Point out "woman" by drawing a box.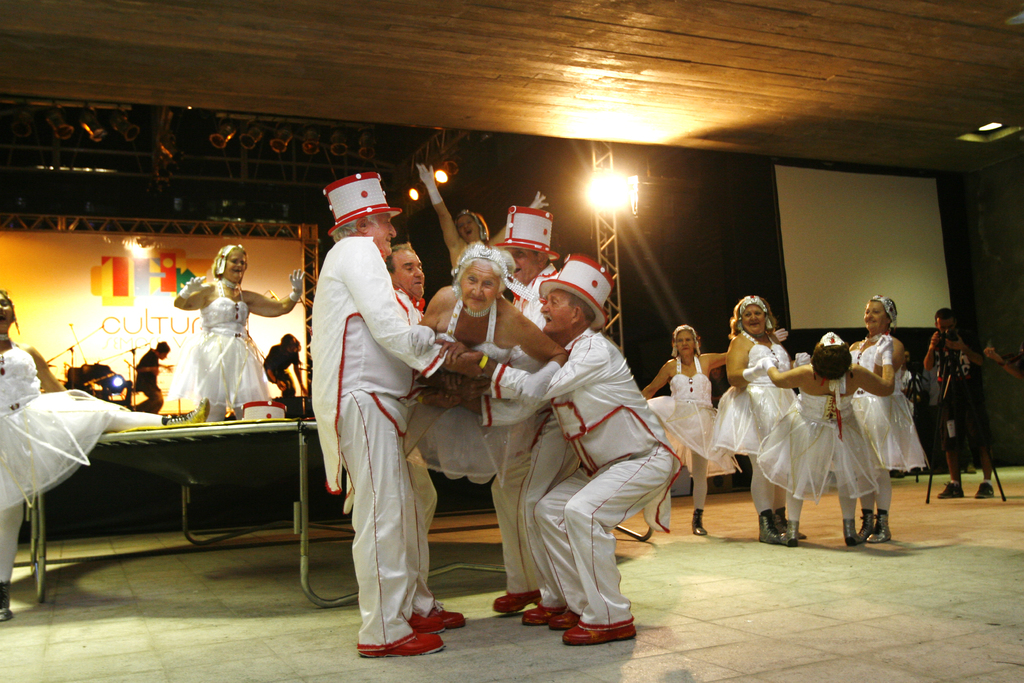
region(412, 239, 568, 493).
